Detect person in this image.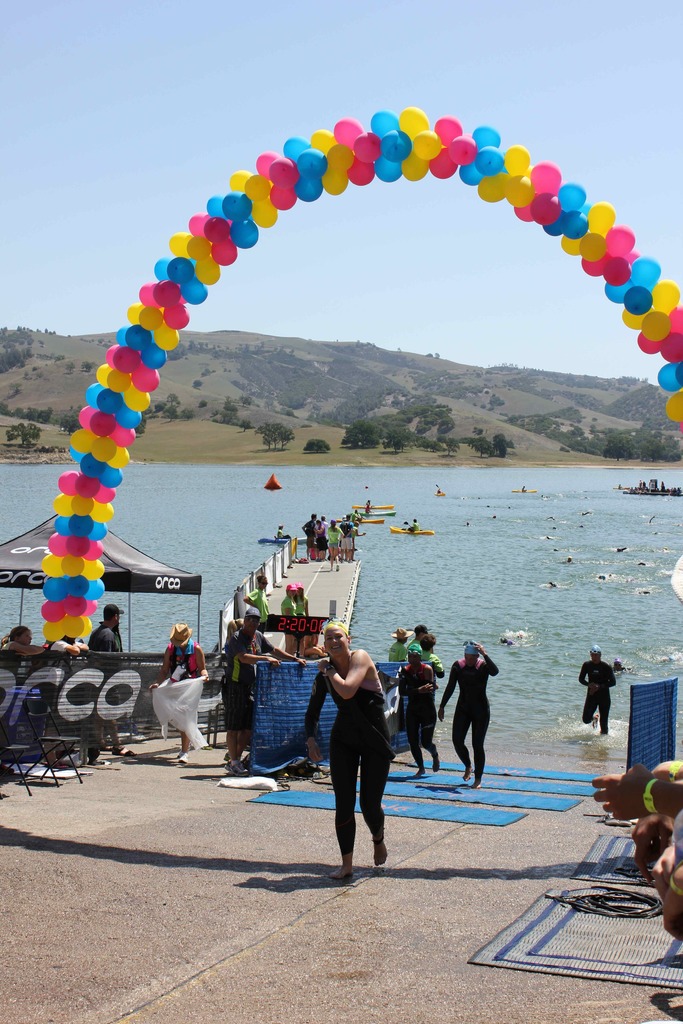
Detection: 292, 582, 310, 612.
